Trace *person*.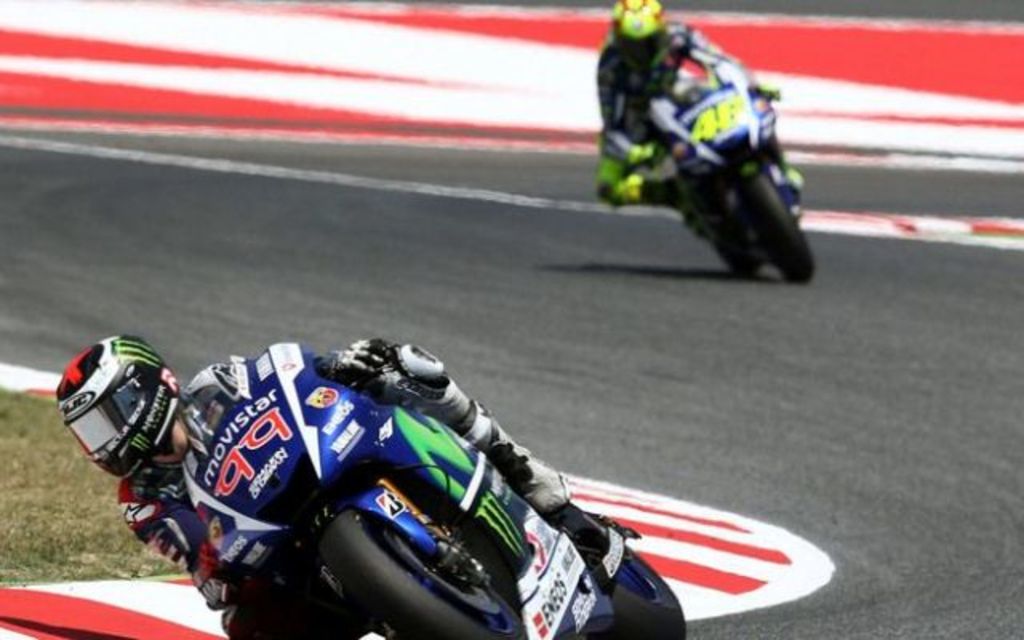
Traced to (x1=45, y1=290, x2=766, y2=624).
